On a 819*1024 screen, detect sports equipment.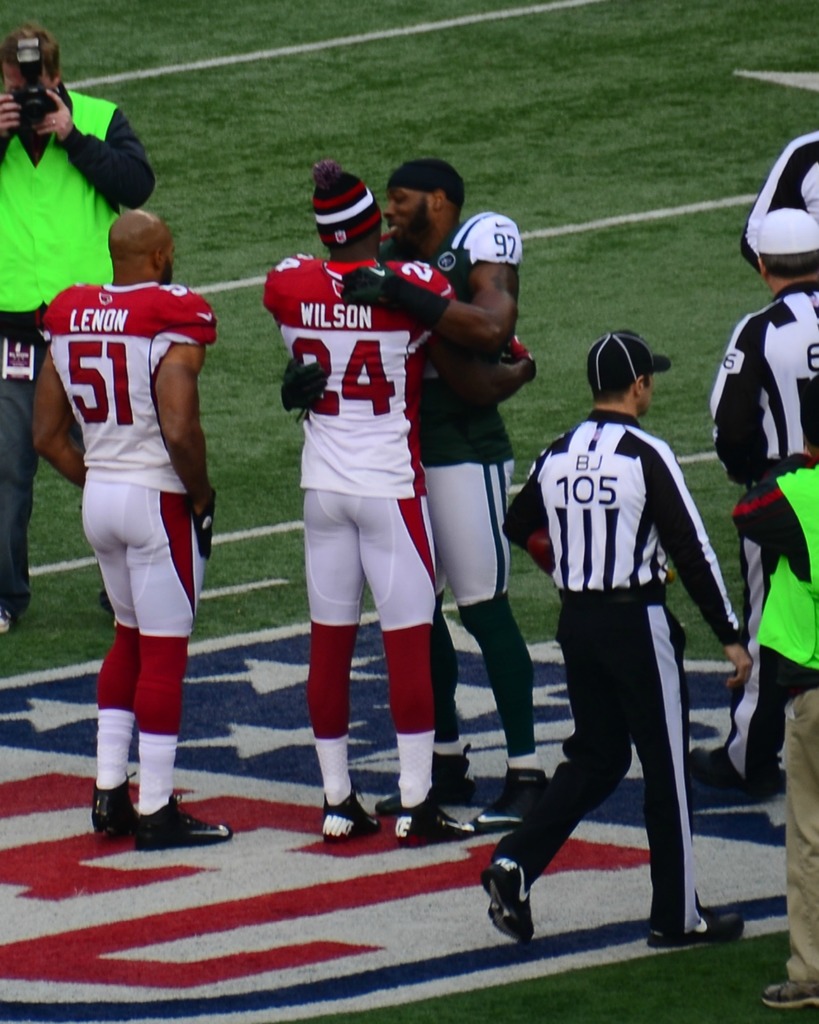
box=[280, 357, 333, 420].
